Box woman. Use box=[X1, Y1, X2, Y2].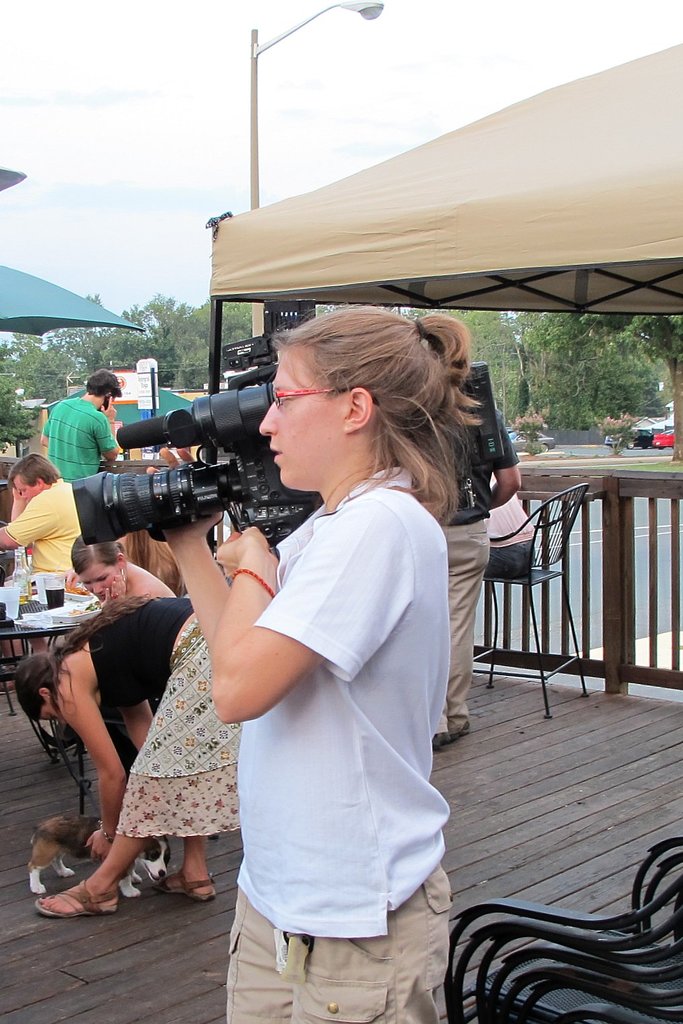
box=[11, 601, 244, 914].
